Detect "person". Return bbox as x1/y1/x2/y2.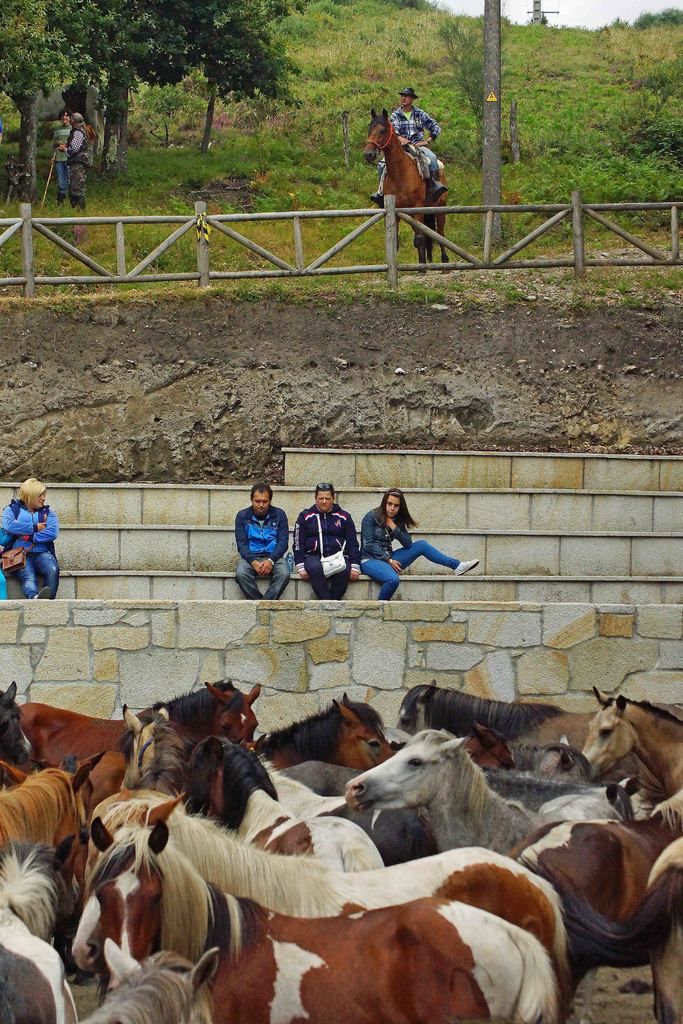
360/487/479/598.
